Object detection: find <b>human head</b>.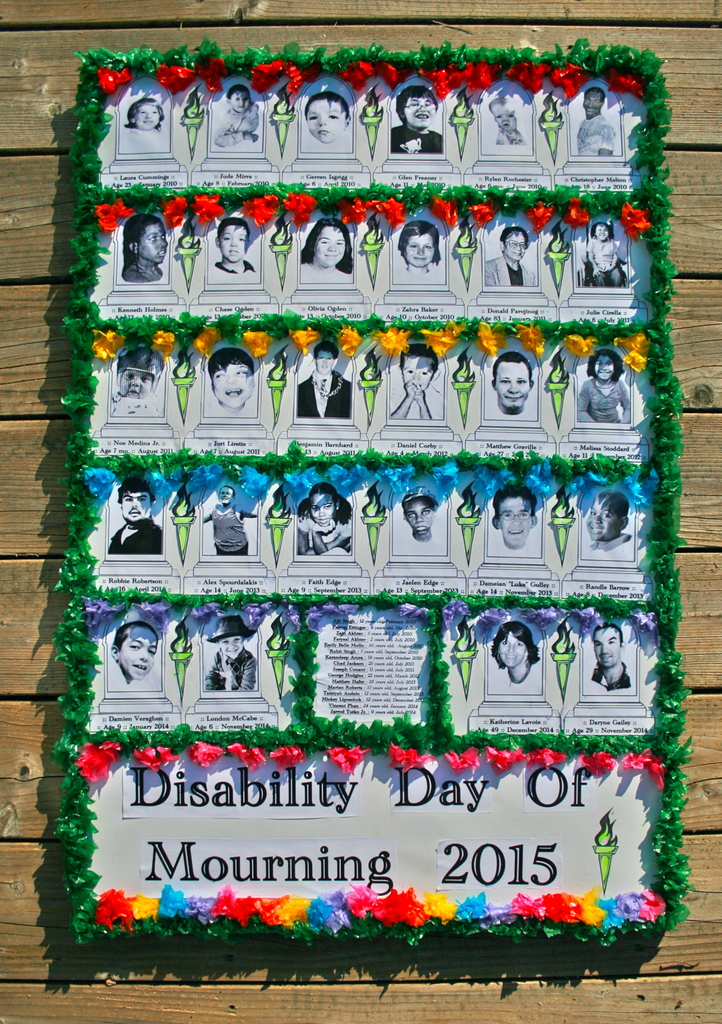
<region>209, 348, 252, 408</region>.
